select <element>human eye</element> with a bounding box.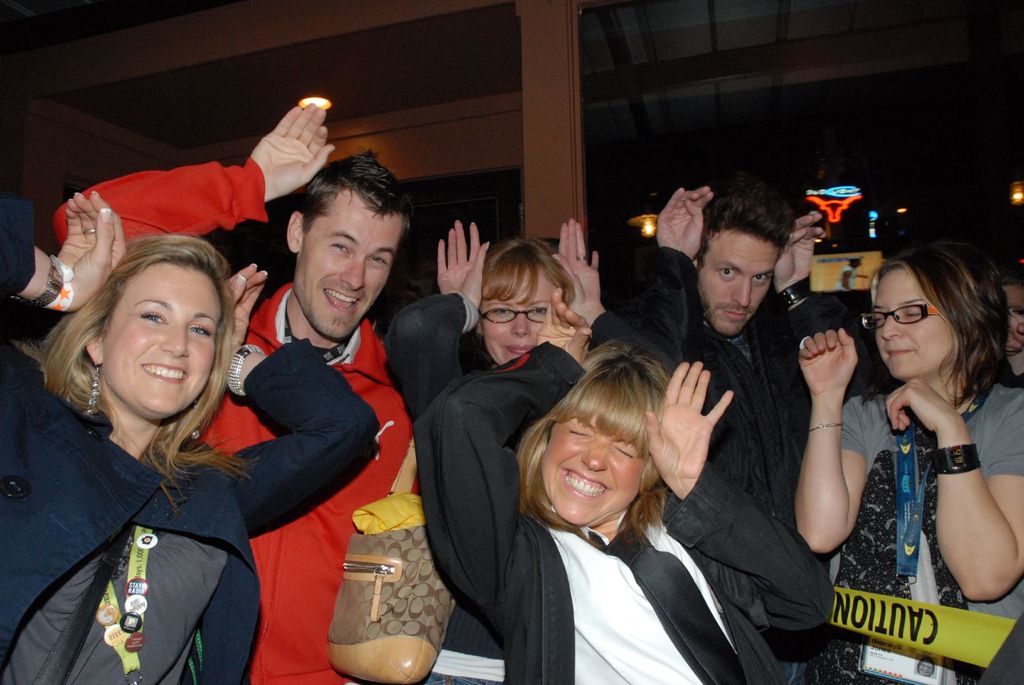
Rect(490, 301, 515, 319).
